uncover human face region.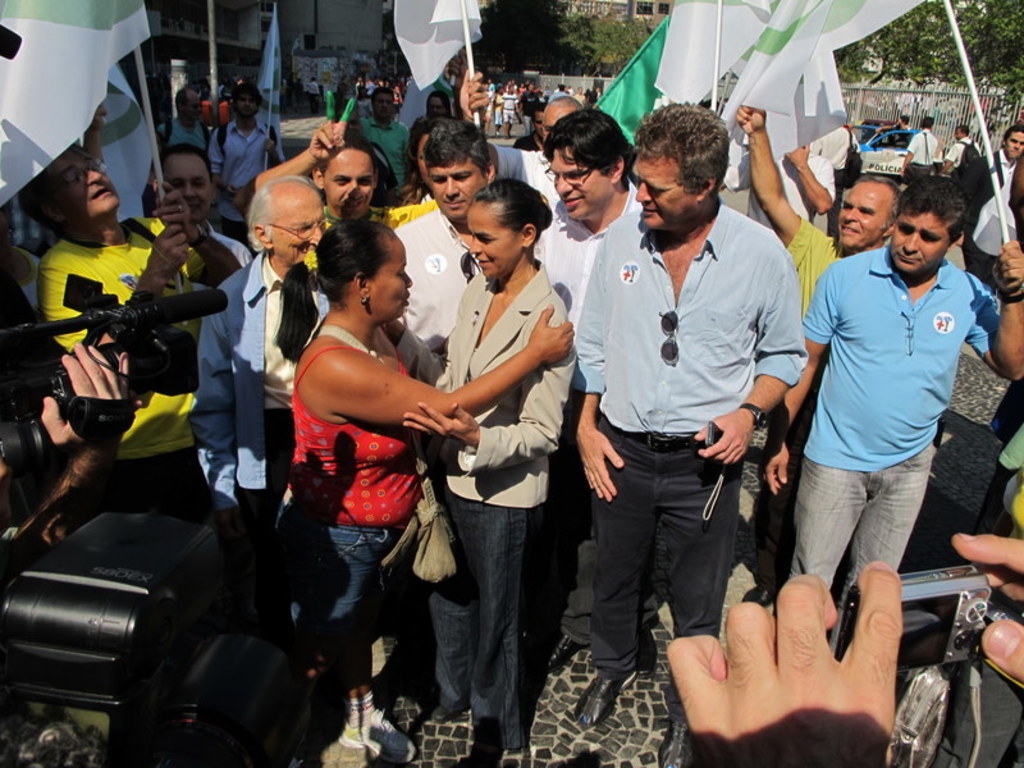
Uncovered: rect(634, 157, 691, 233).
